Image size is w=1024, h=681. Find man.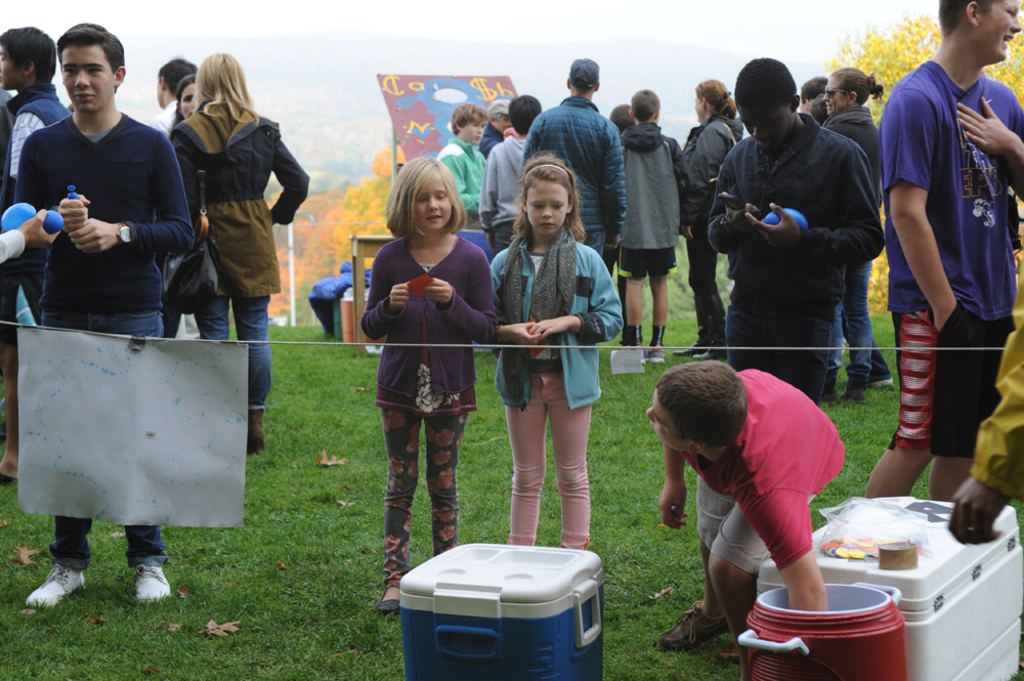
<box>878,0,1015,526</box>.
